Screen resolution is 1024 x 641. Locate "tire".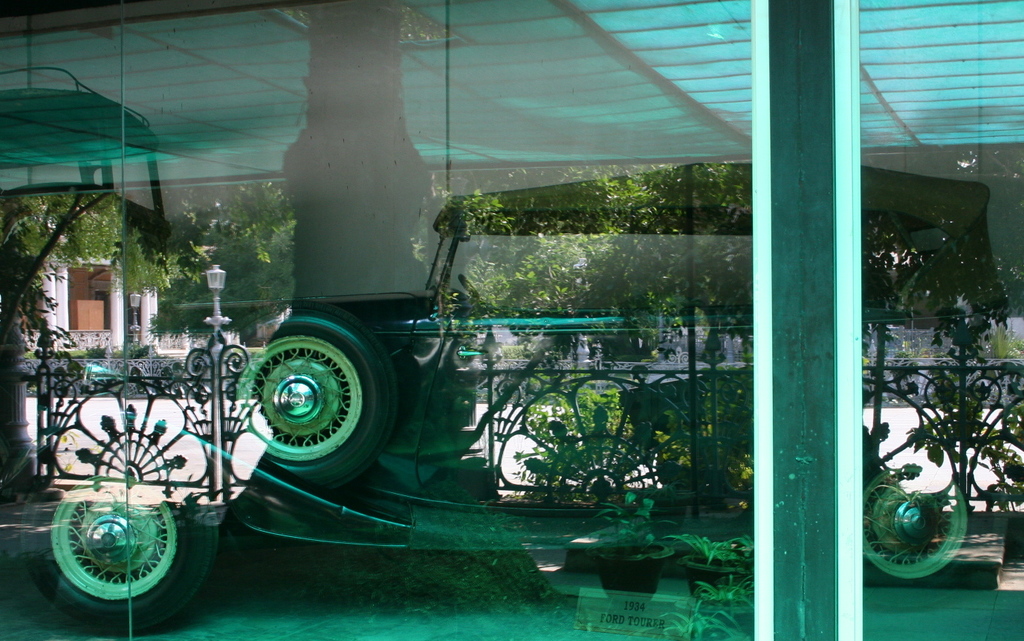
(x1=234, y1=300, x2=400, y2=492).
